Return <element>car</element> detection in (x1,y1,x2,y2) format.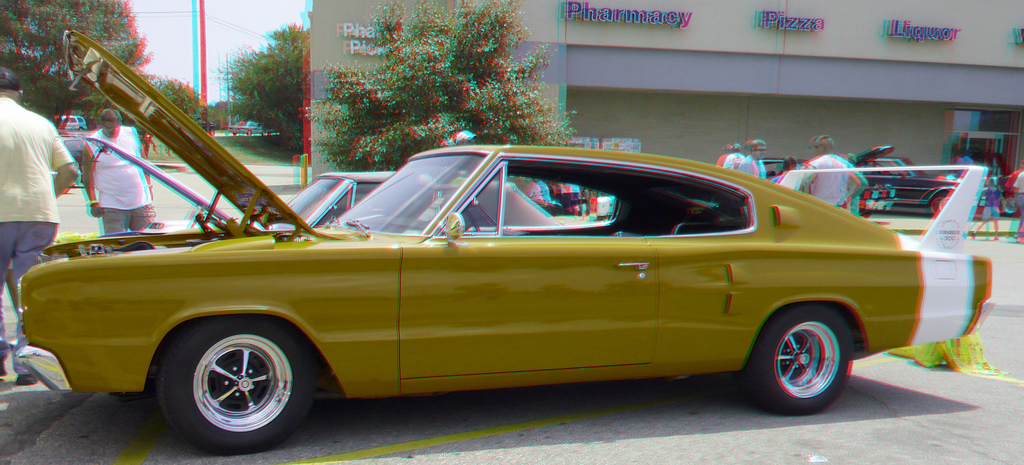
(11,28,1008,446).
